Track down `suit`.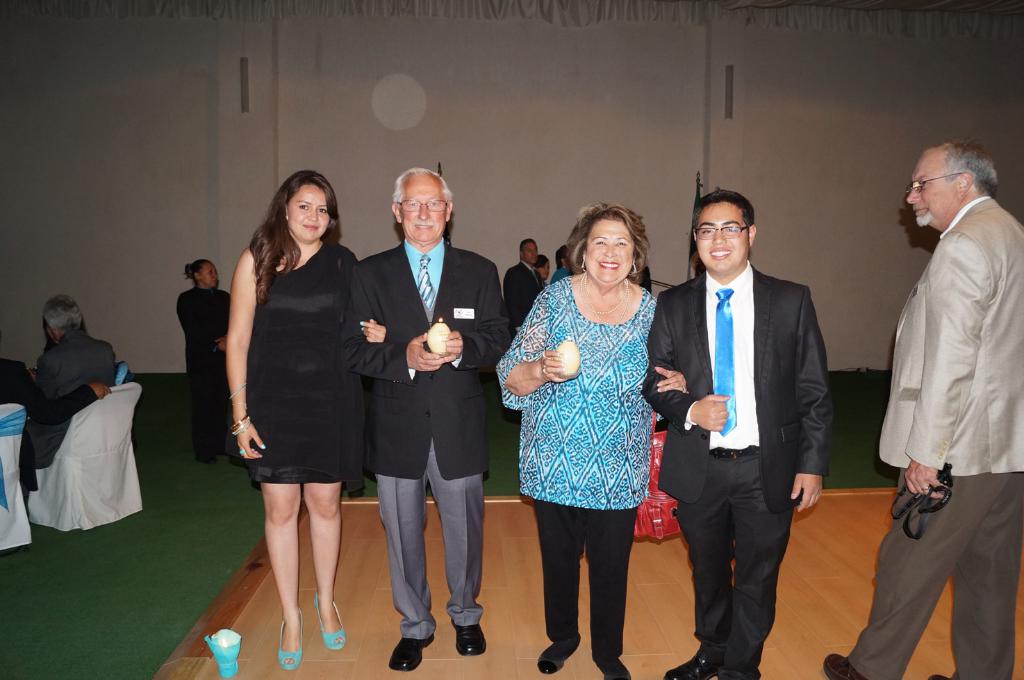
Tracked to bbox(34, 329, 117, 479).
